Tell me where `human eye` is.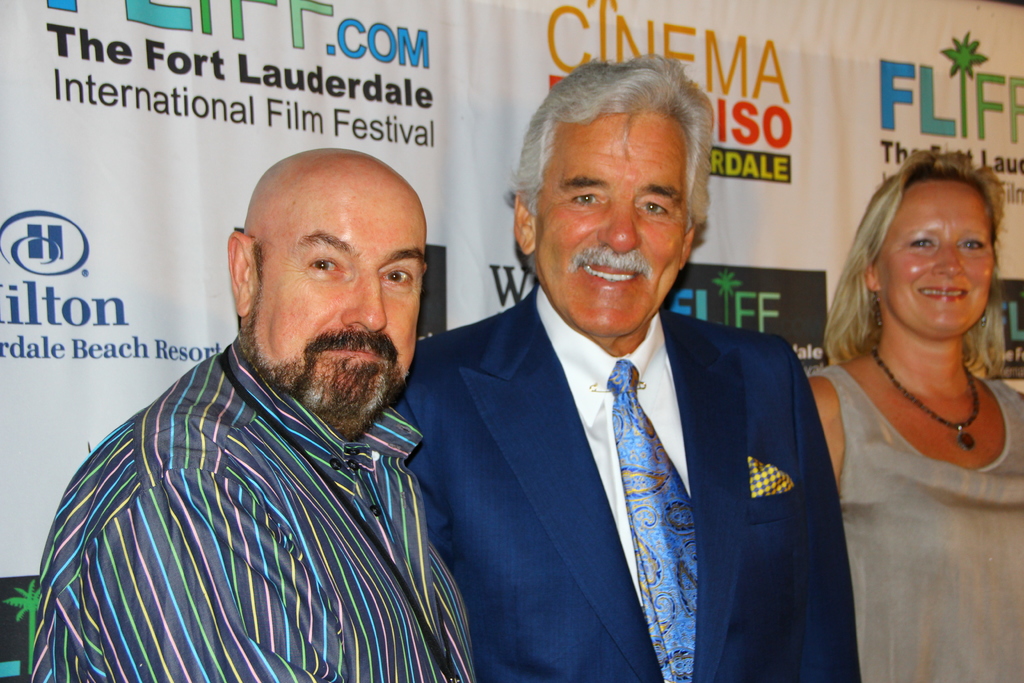
`human eye` is at (636,195,671,220).
